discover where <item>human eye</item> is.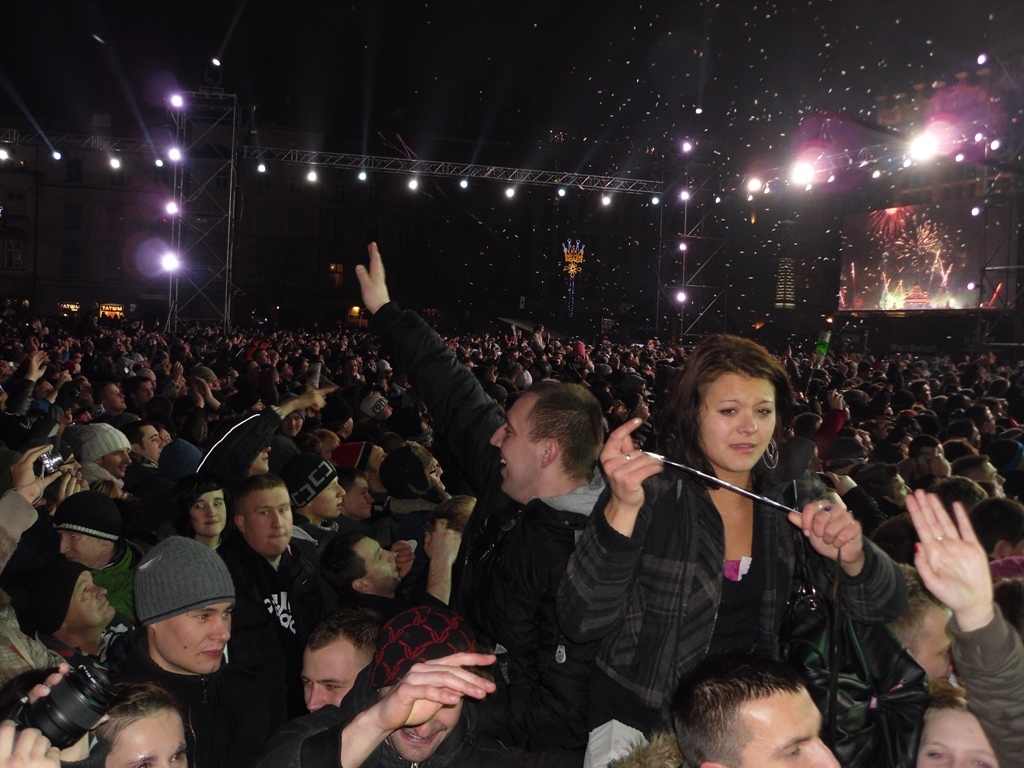
Discovered at 501,424,515,436.
